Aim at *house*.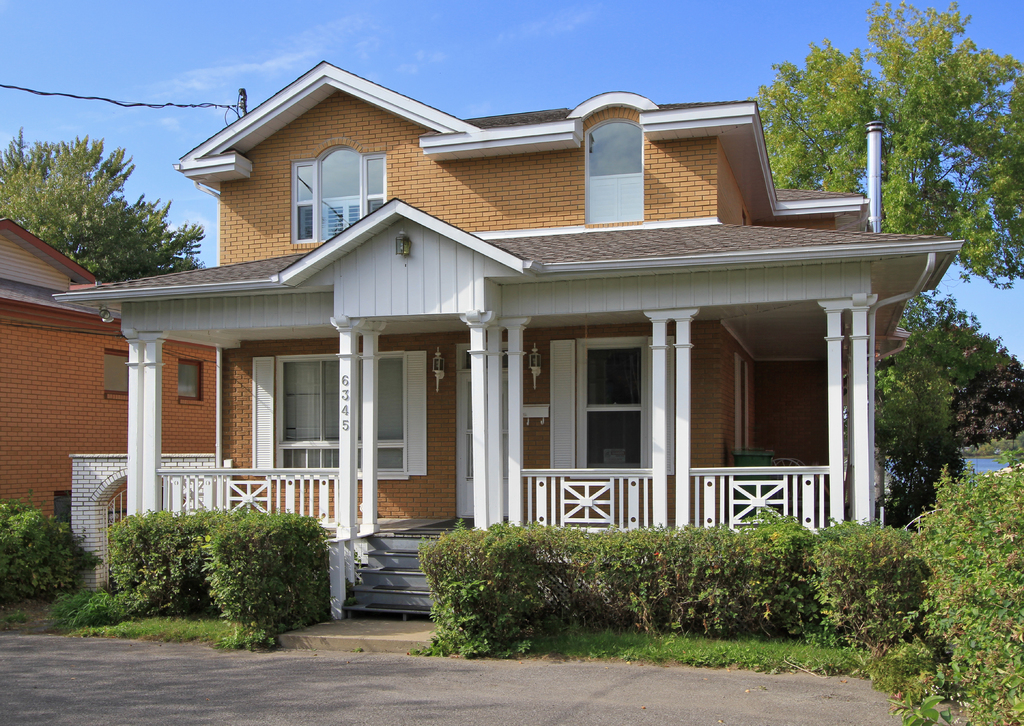
Aimed at pyautogui.locateOnScreen(0, 212, 240, 515).
